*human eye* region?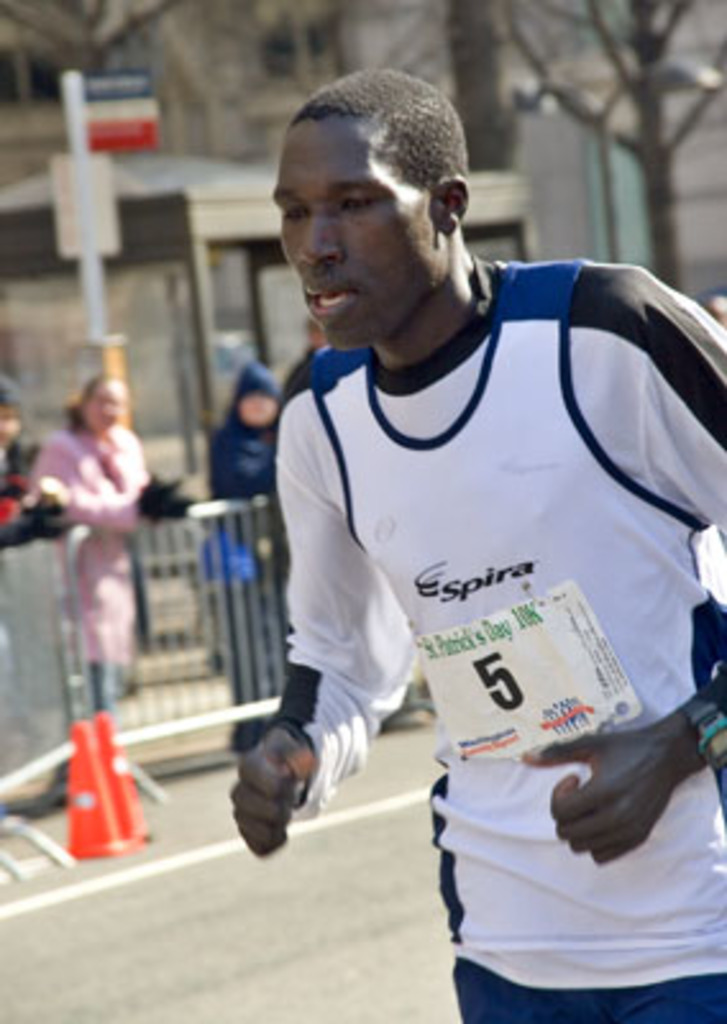
box(269, 205, 310, 228)
